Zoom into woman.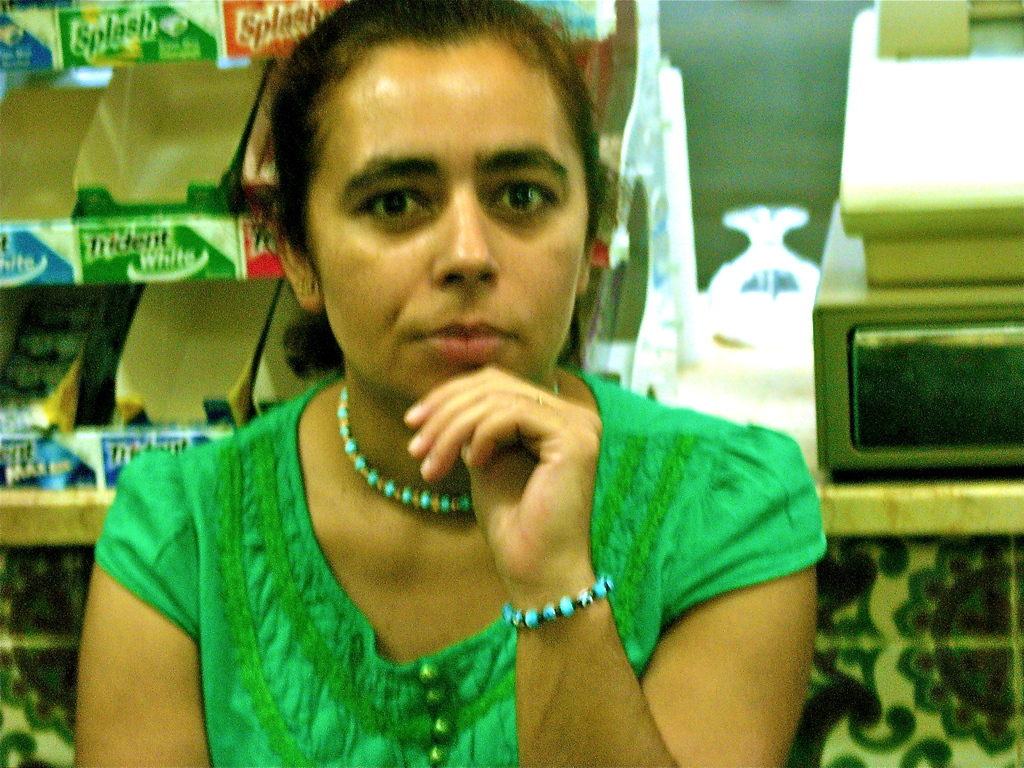
Zoom target: select_region(84, 15, 794, 755).
